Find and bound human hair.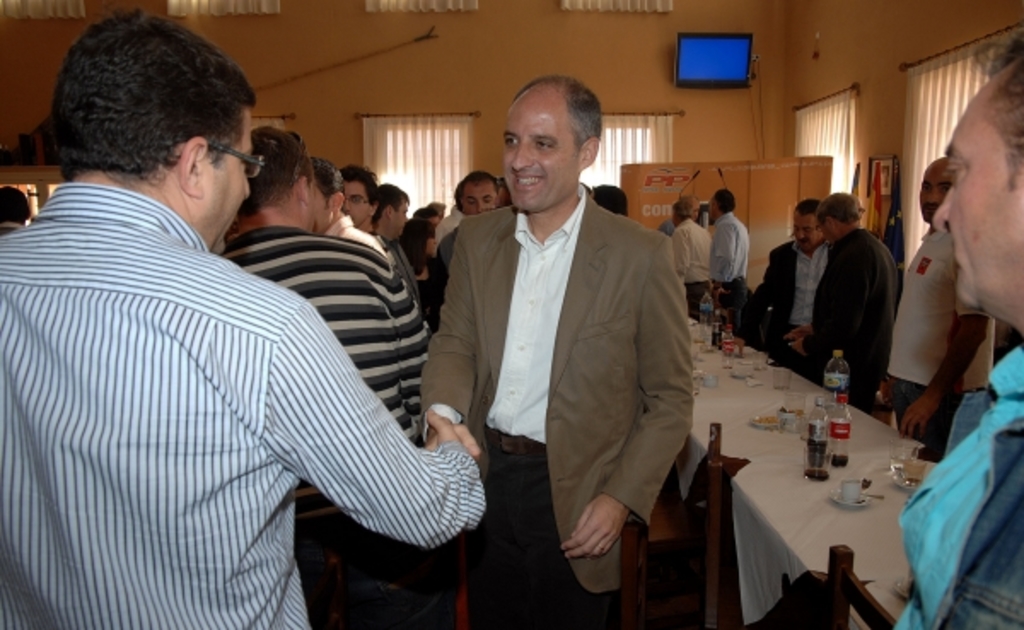
Bound: region(454, 171, 500, 196).
